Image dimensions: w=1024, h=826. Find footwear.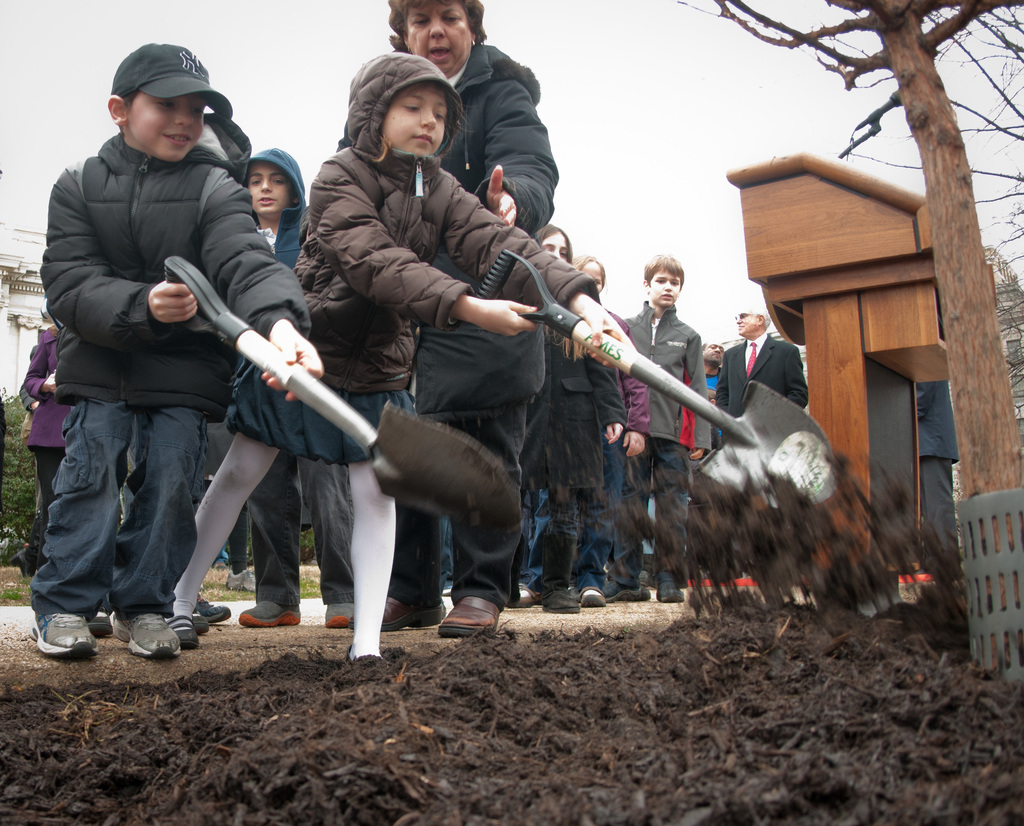
116, 611, 184, 662.
